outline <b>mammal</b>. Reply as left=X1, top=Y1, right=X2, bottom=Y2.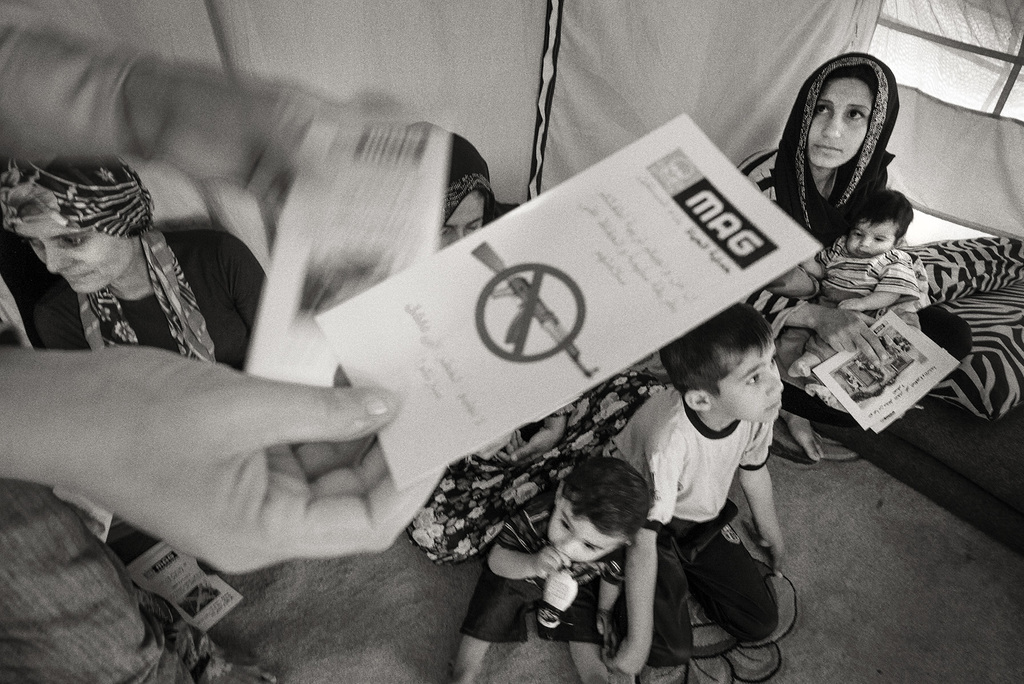
left=737, top=51, right=973, bottom=461.
